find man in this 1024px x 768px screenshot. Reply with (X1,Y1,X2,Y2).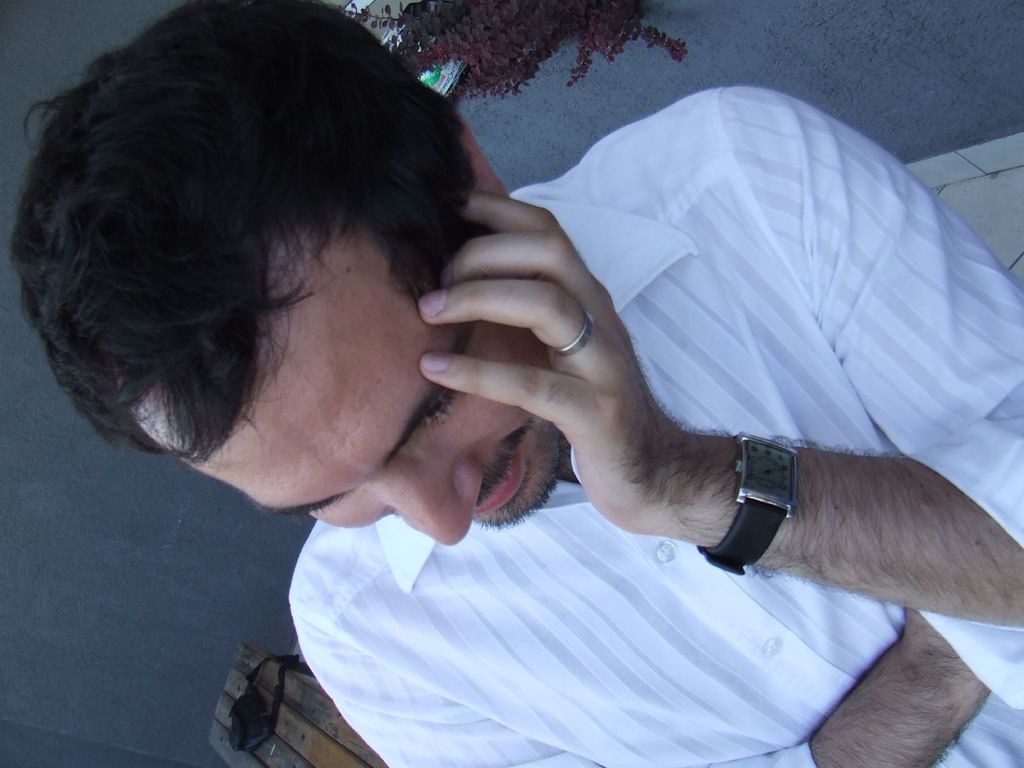
(0,0,1023,767).
